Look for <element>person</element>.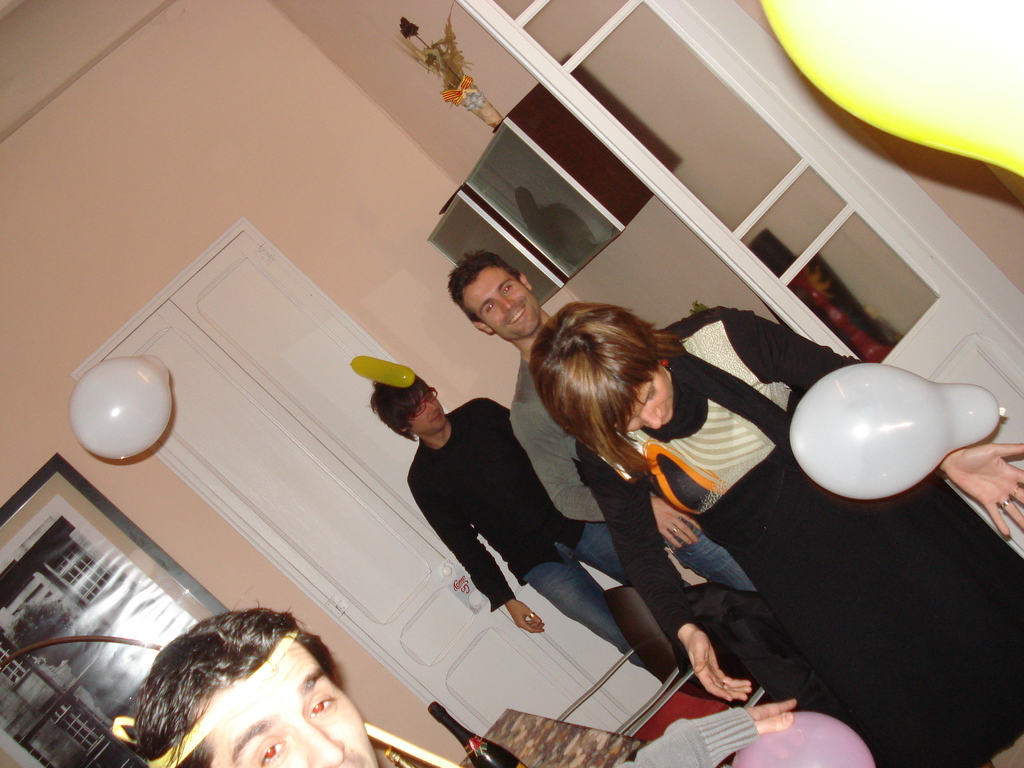
Found: 444, 250, 756, 589.
